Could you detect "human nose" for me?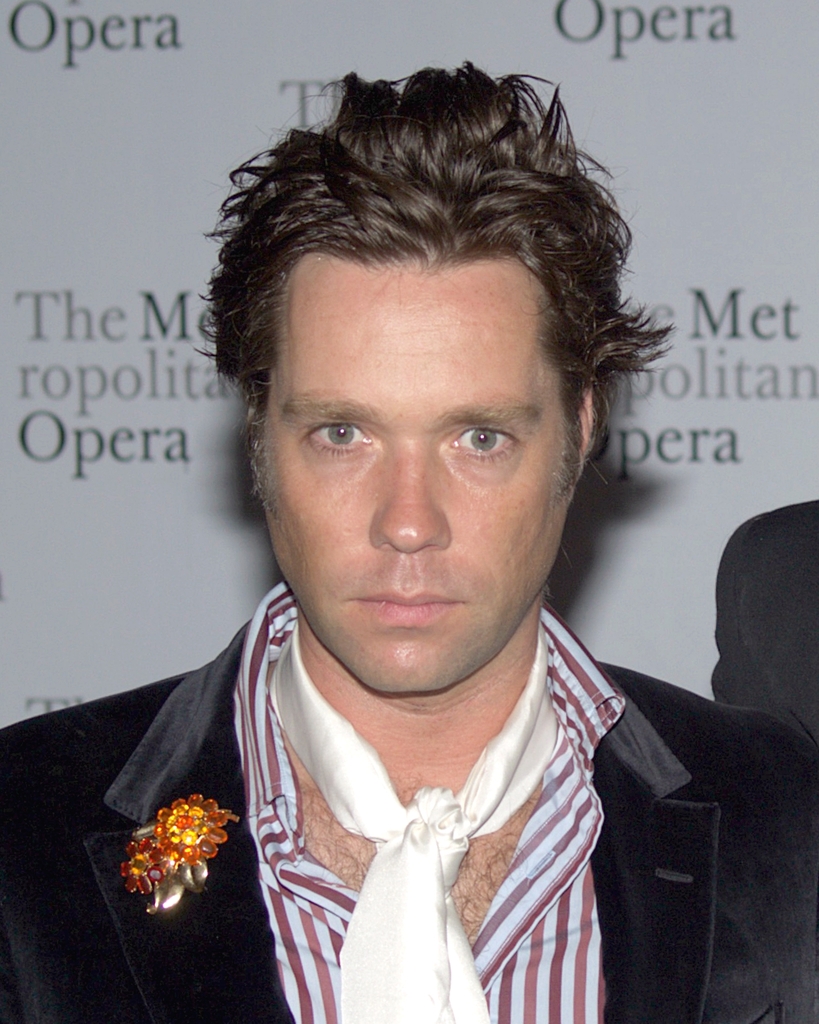
Detection result: crop(367, 447, 457, 554).
